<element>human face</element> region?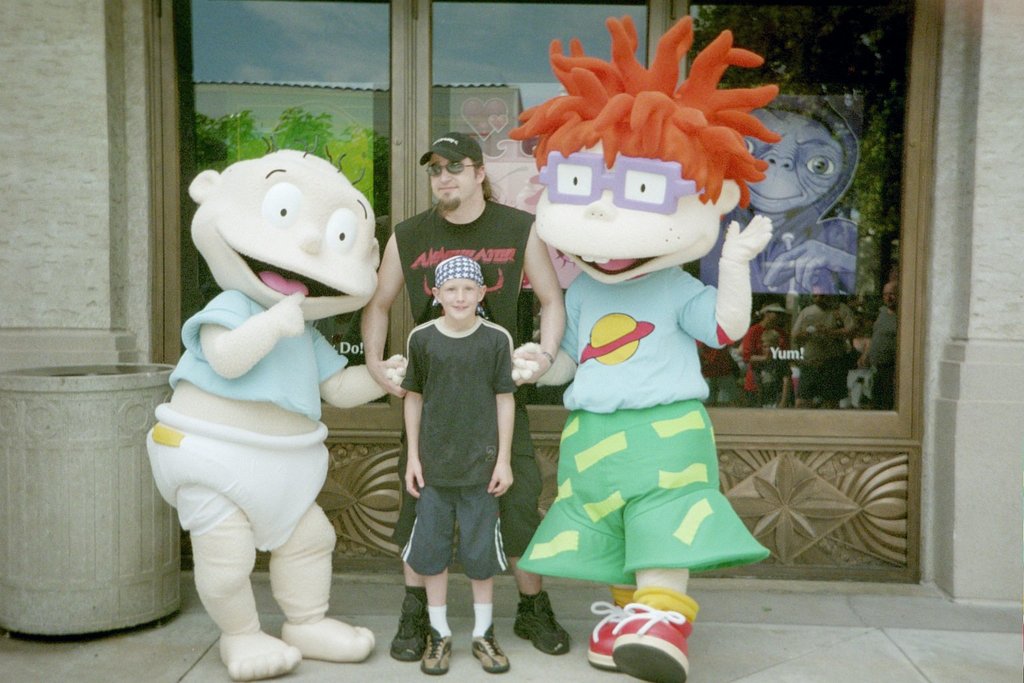
l=190, t=167, r=377, b=320
